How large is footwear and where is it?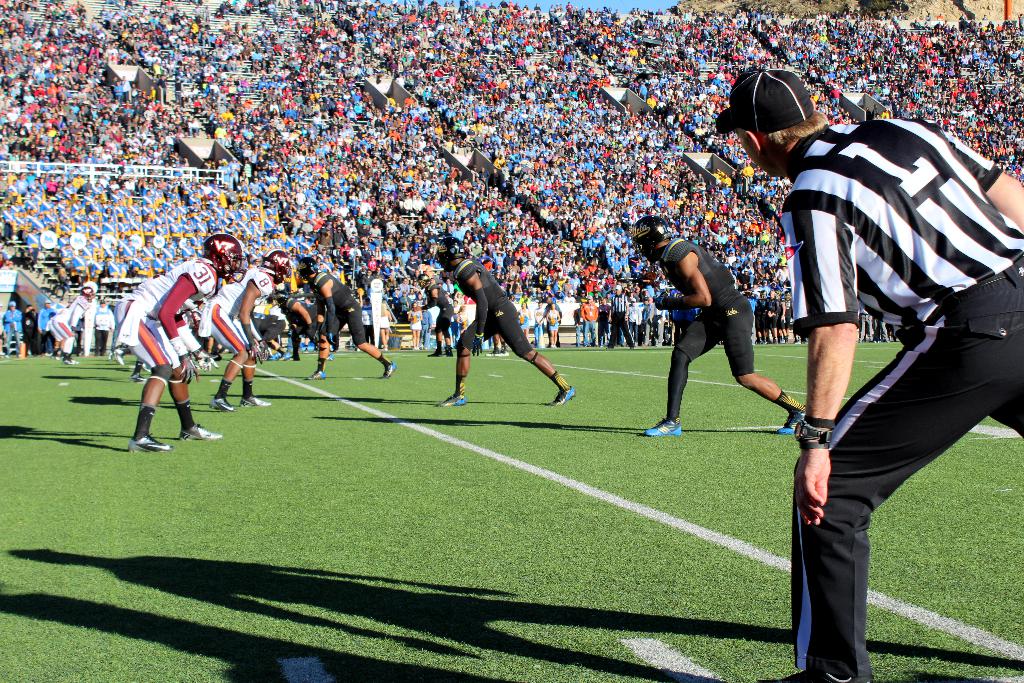
Bounding box: box(237, 391, 271, 407).
